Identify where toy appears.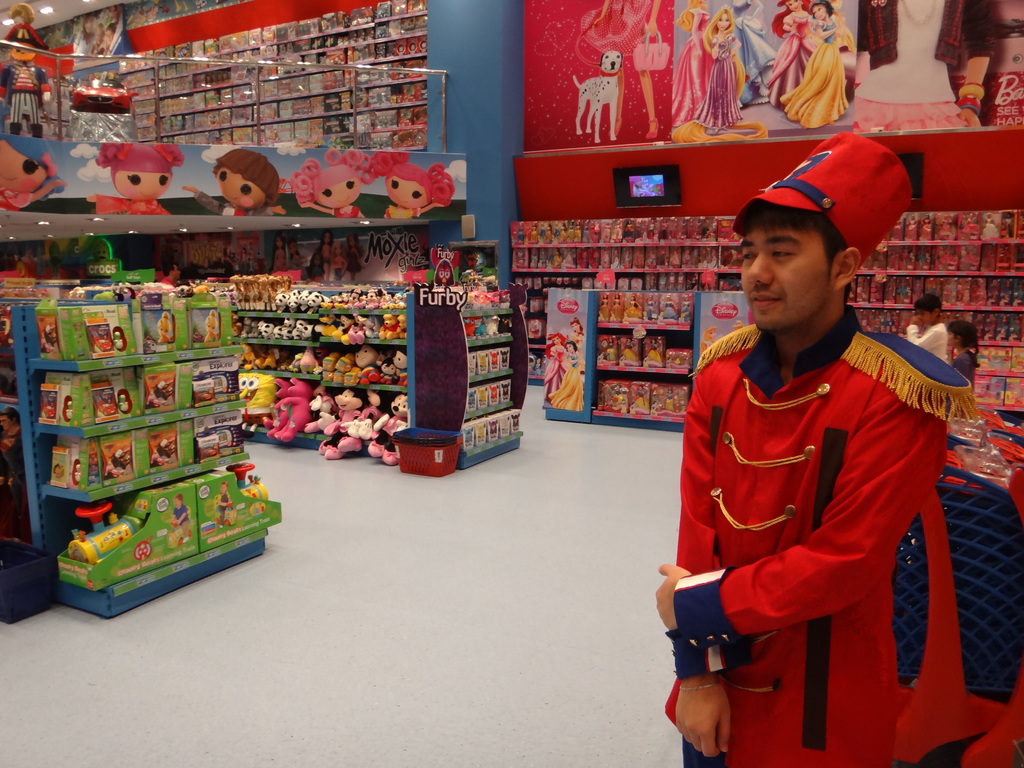
Appears at (x1=188, y1=151, x2=284, y2=217).
